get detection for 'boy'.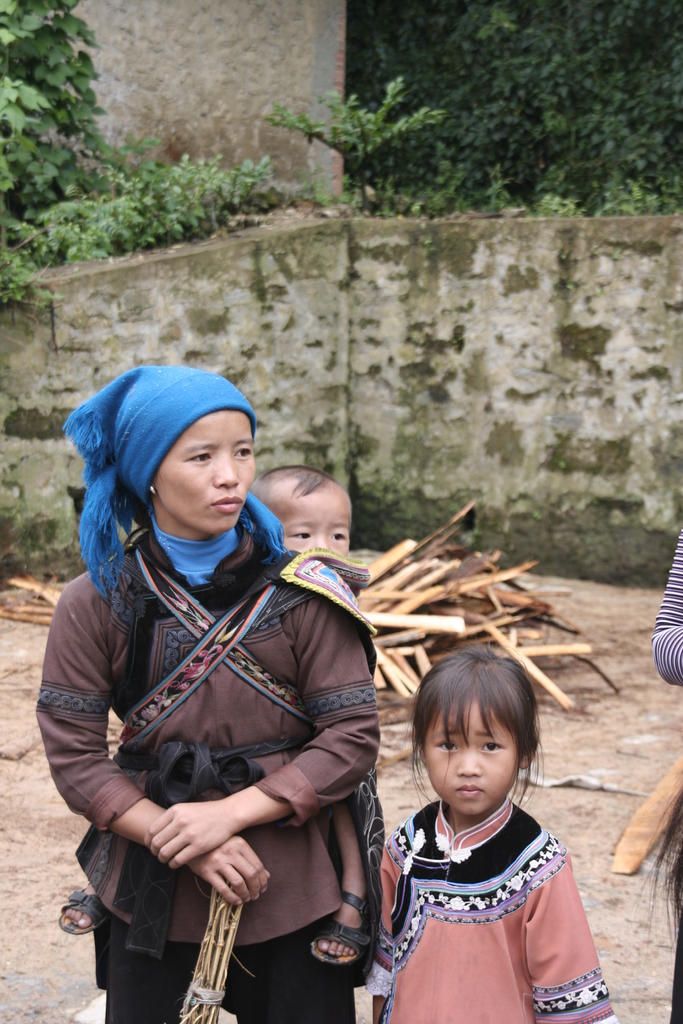
Detection: [55, 463, 375, 970].
